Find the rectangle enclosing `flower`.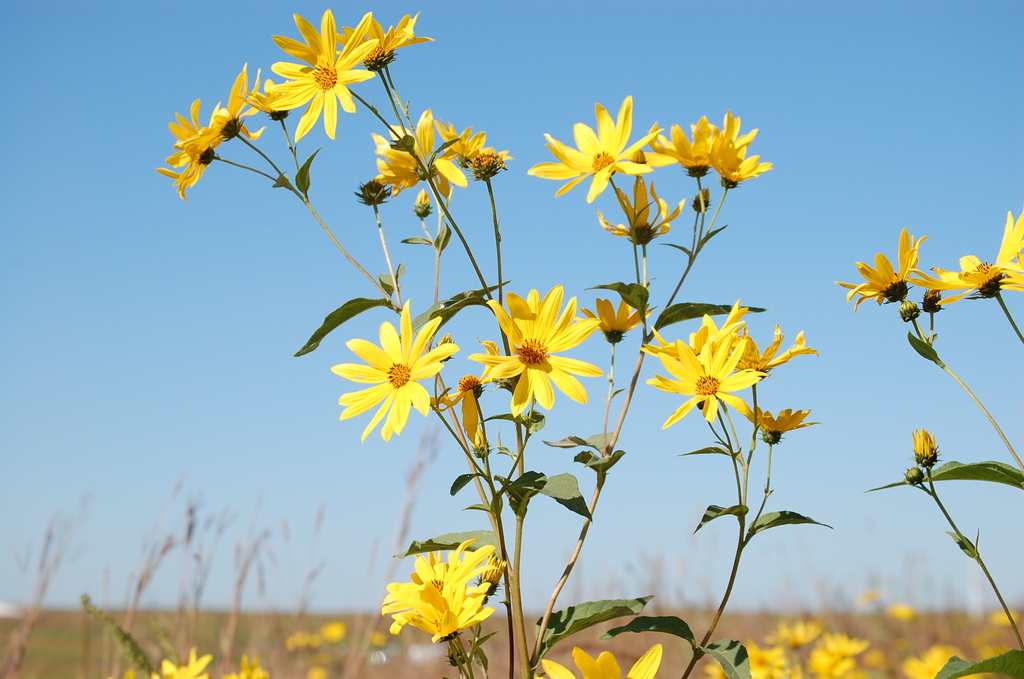
box=[150, 644, 213, 678].
